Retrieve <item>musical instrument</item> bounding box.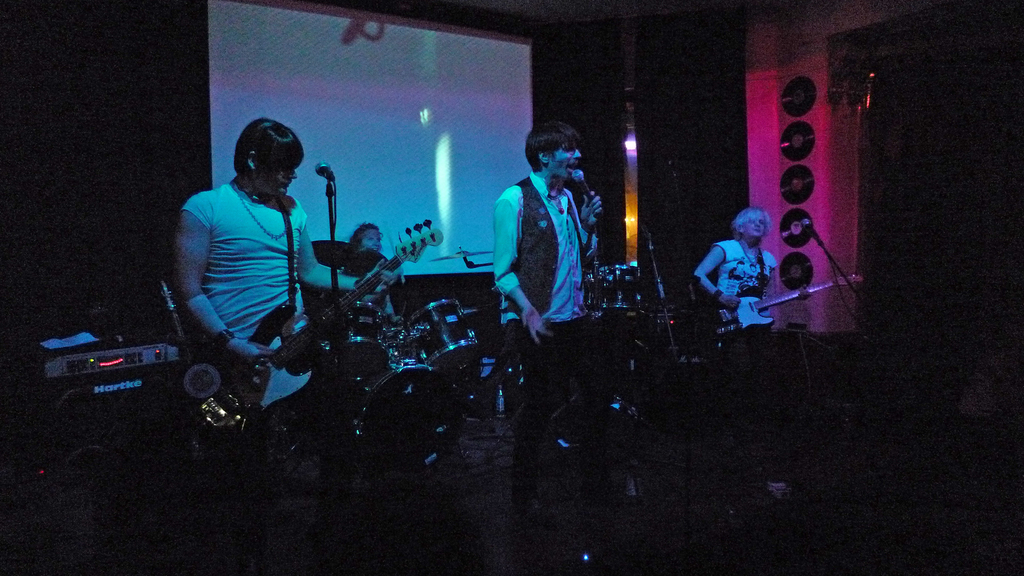
Bounding box: left=358, top=355, right=473, bottom=475.
